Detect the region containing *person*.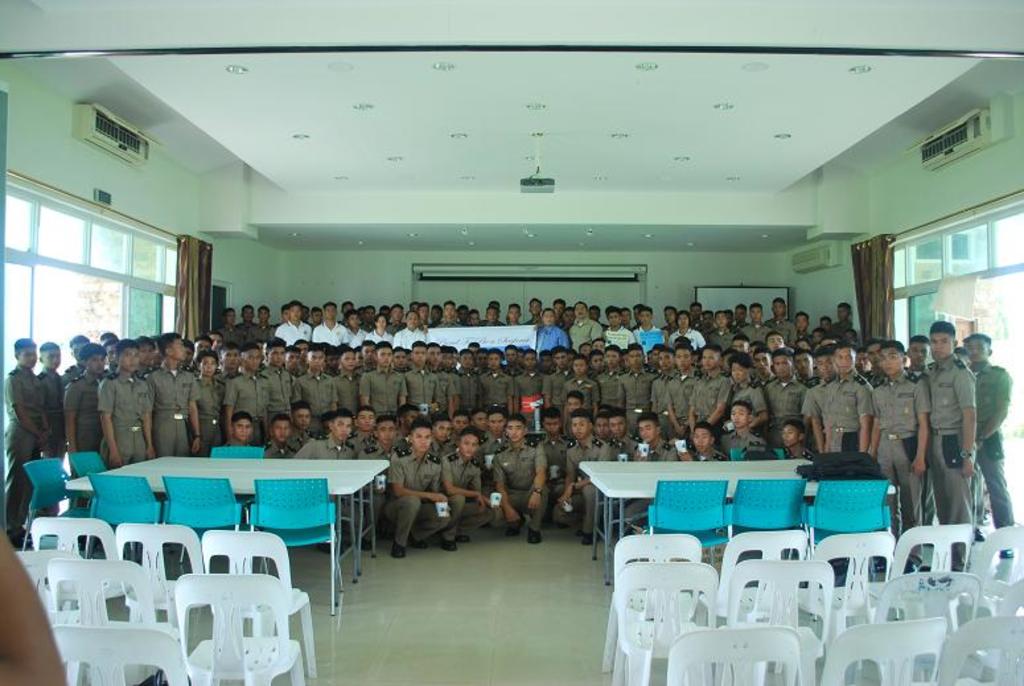
box=[629, 309, 632, 324].
